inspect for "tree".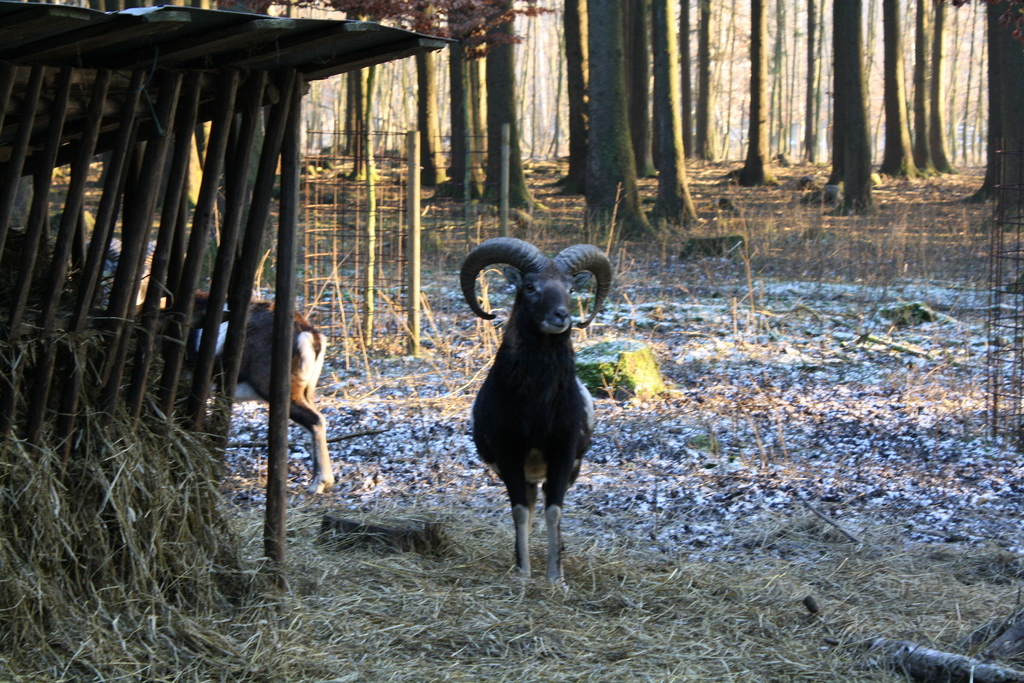
Inspection: (799, 0, 820, 162).
